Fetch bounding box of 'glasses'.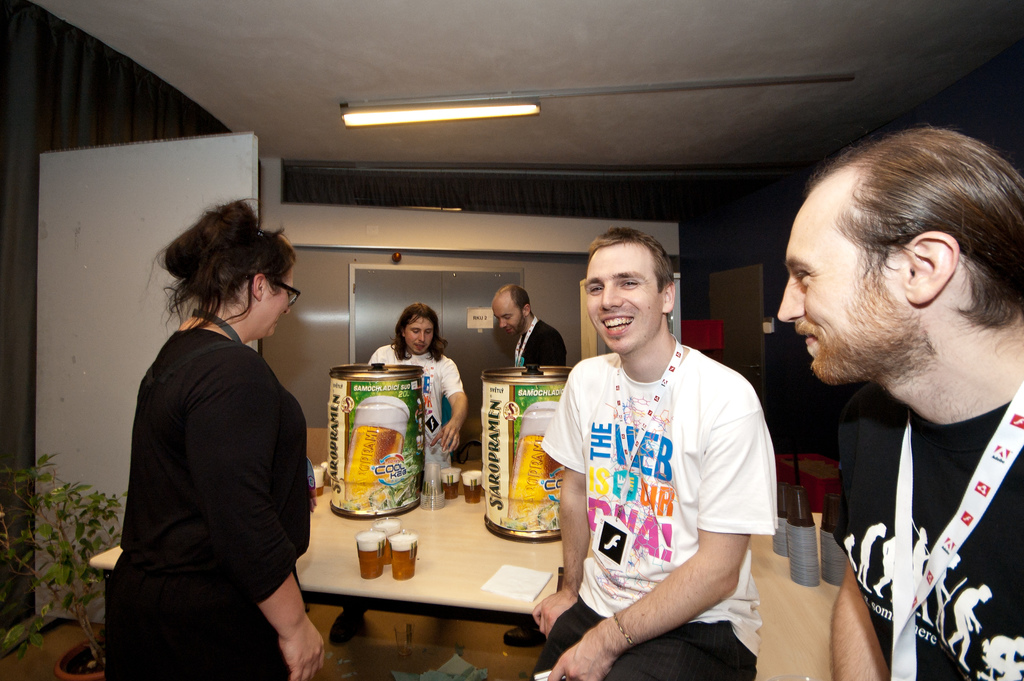
Bbox: [266,279,305,308].
